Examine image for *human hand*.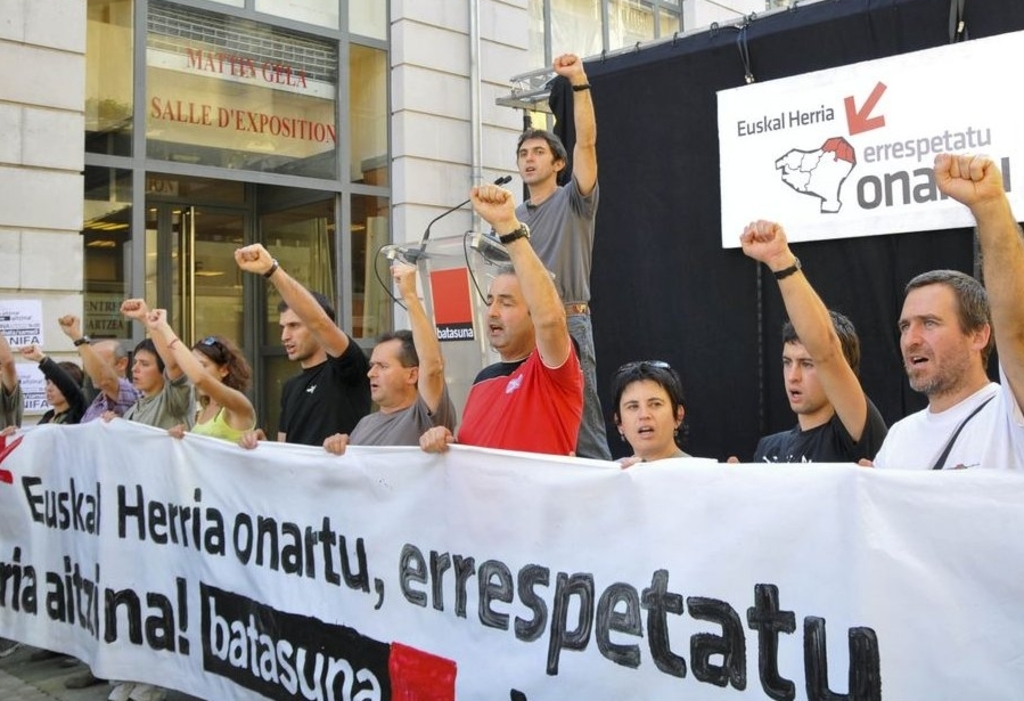
Examination result: [x1=164, y1=419, x2=188, y2=440].
